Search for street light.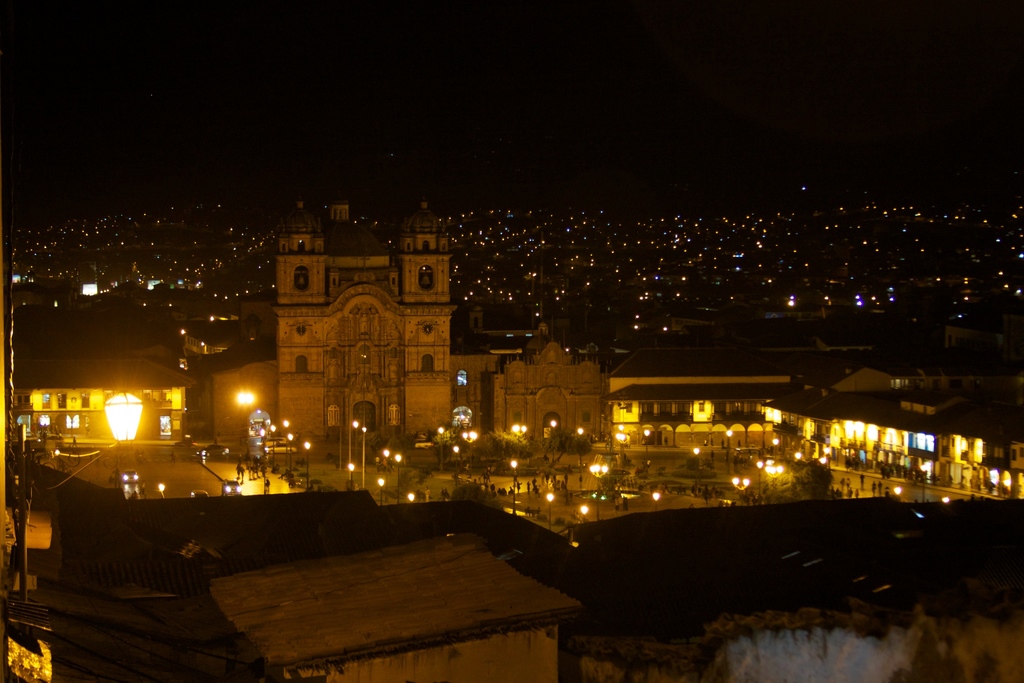
Found at region(285, 420, 291, 467).
